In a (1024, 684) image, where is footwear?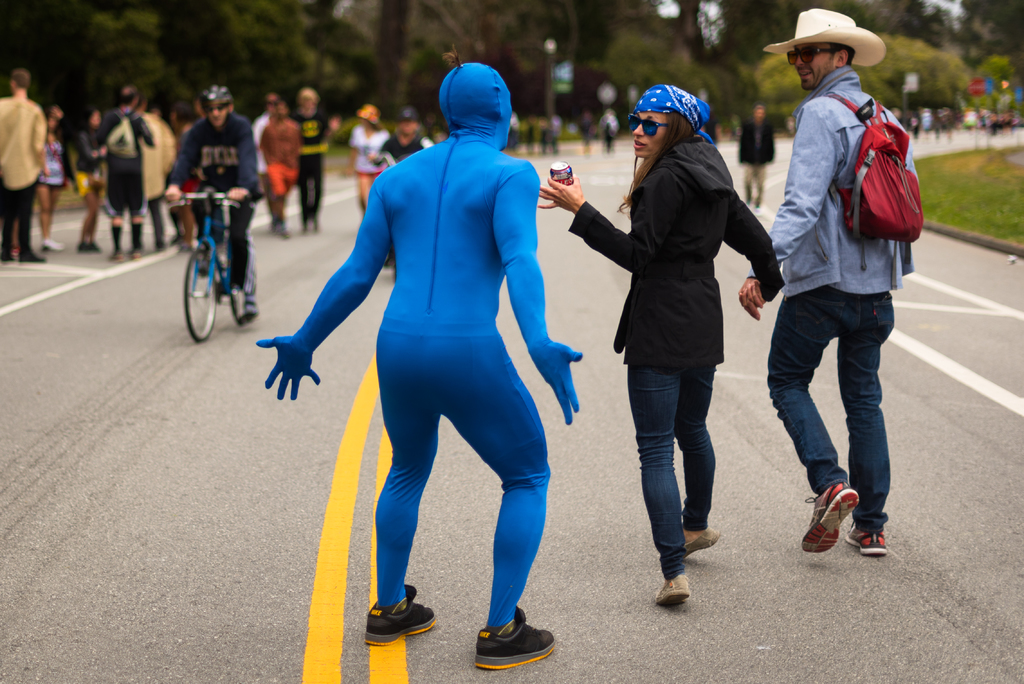
(left=369, top=581, right=443, bottom=642).
